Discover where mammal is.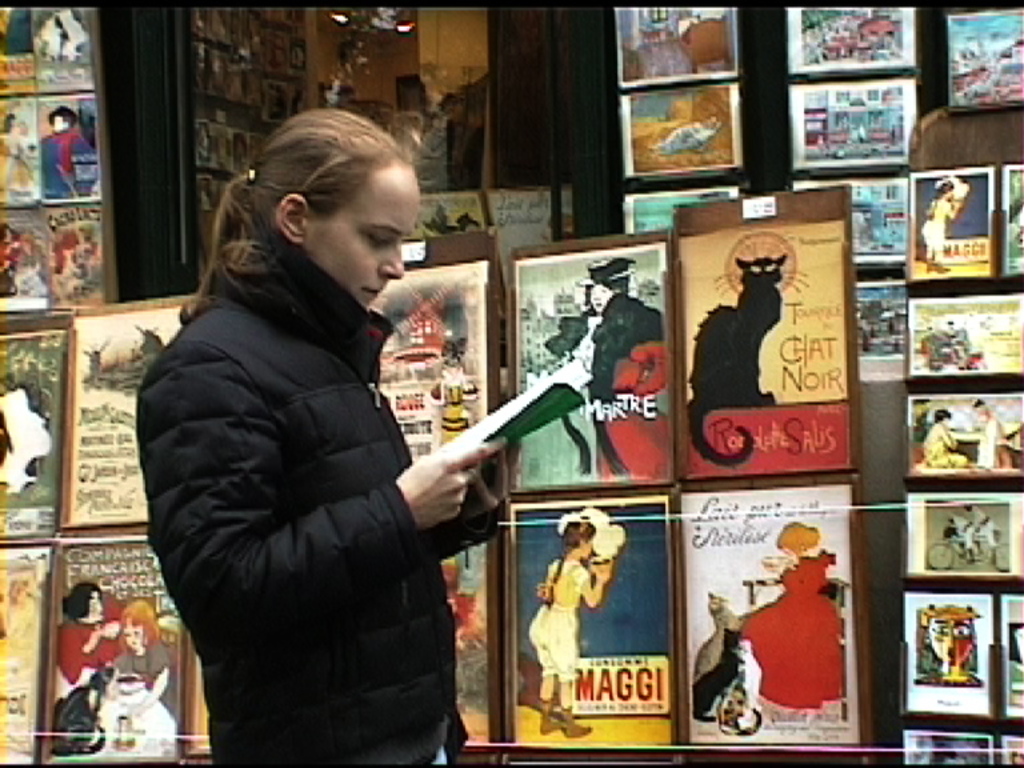
Discovered at l=716, t=639, r=760, b=737.
